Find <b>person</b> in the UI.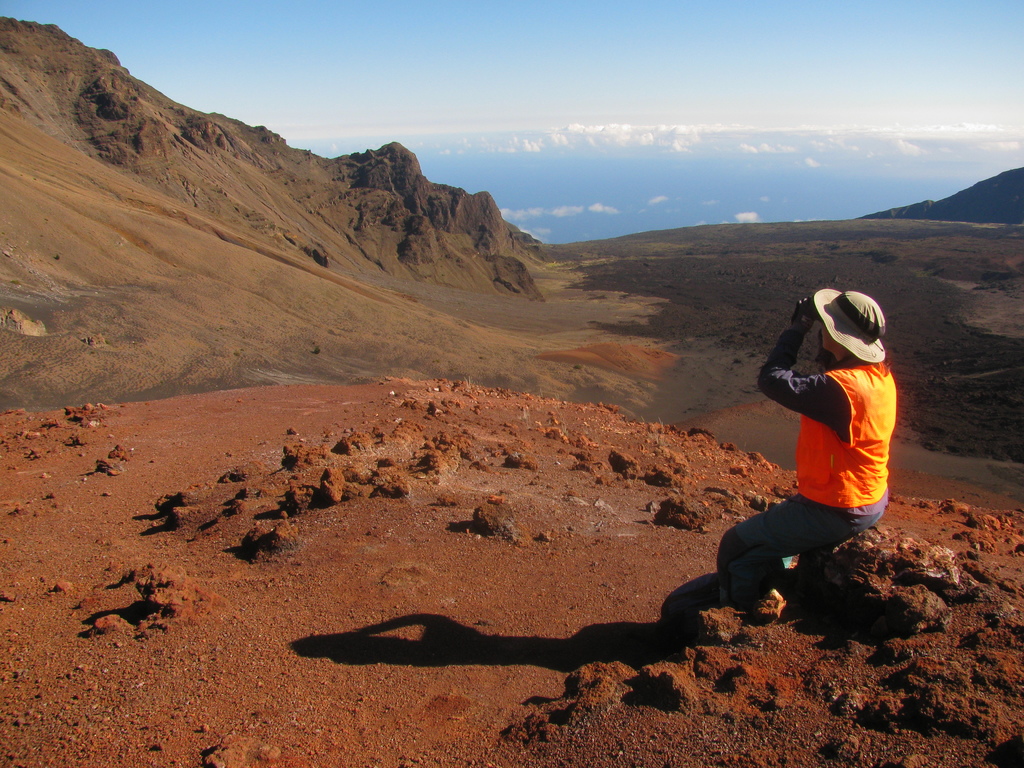
UI element at box=[715, 289, 893, 611].
